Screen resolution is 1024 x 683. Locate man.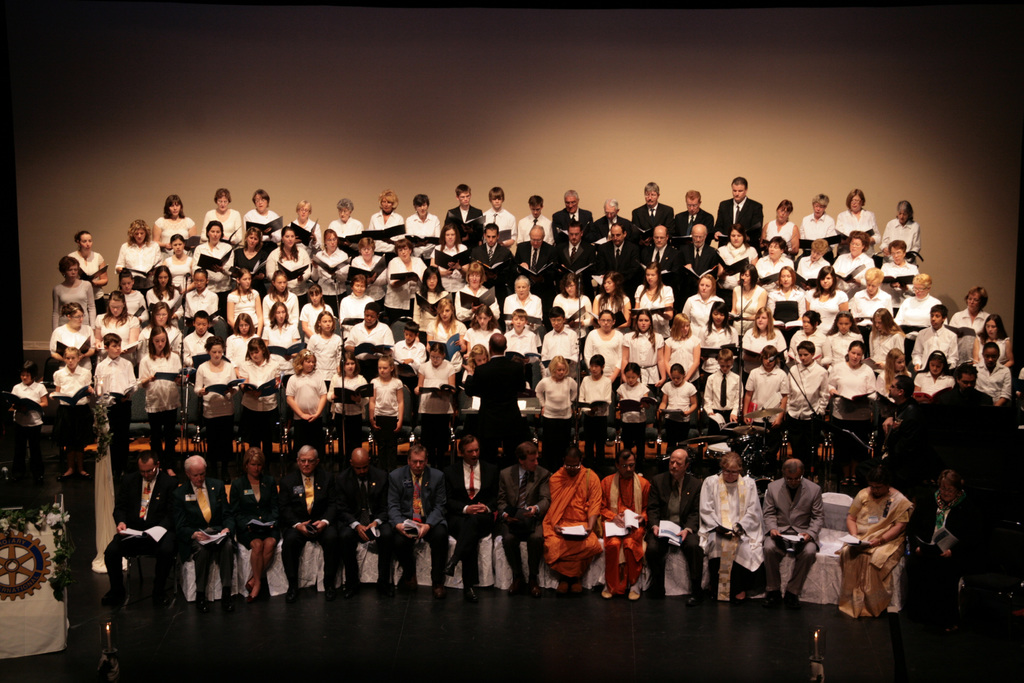
871,368,929,502.
